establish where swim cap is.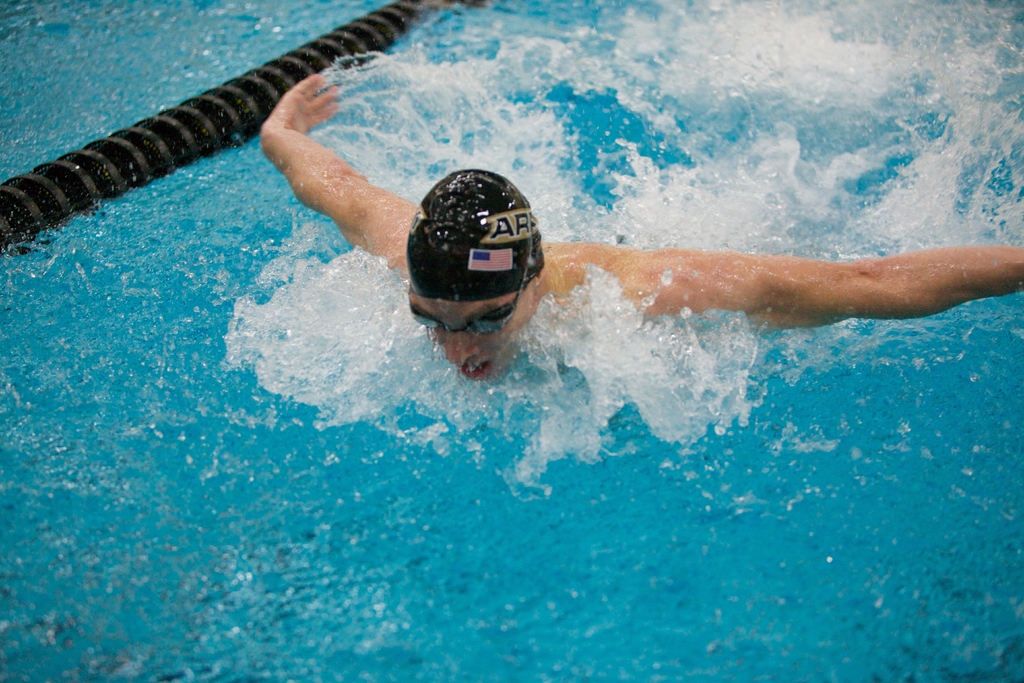
Established at {"x1": 406, "y1": 167, "x2": 547, "y2": 300}.
